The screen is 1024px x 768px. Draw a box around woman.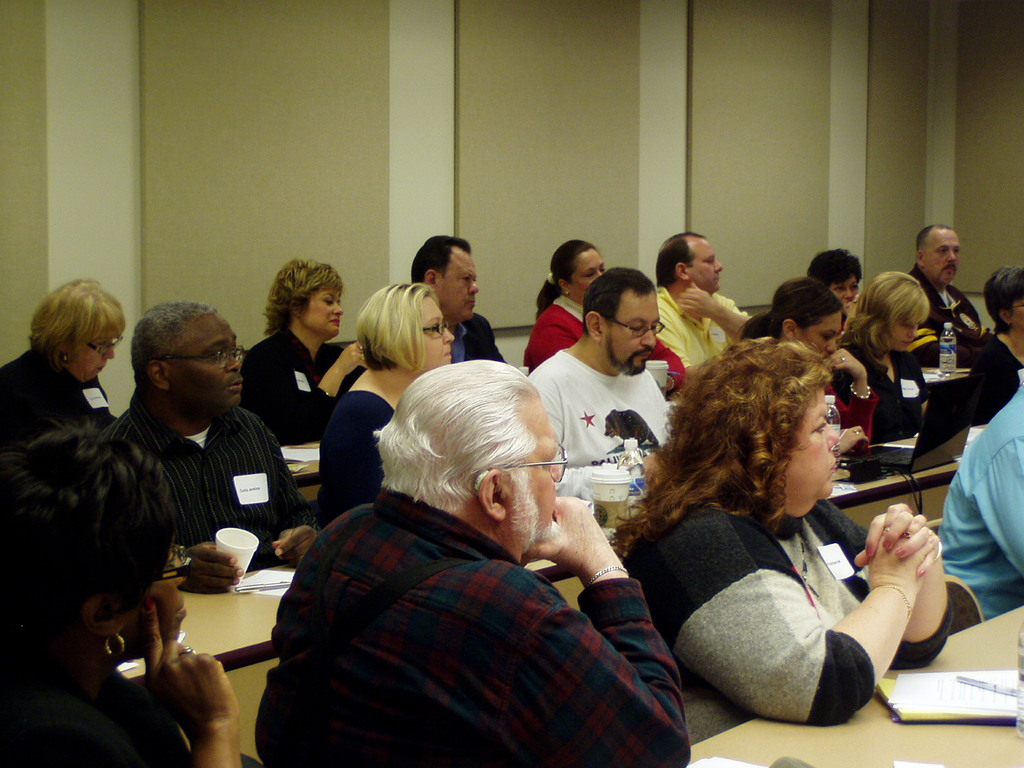
bbox=[808, 243, 860, 310].
